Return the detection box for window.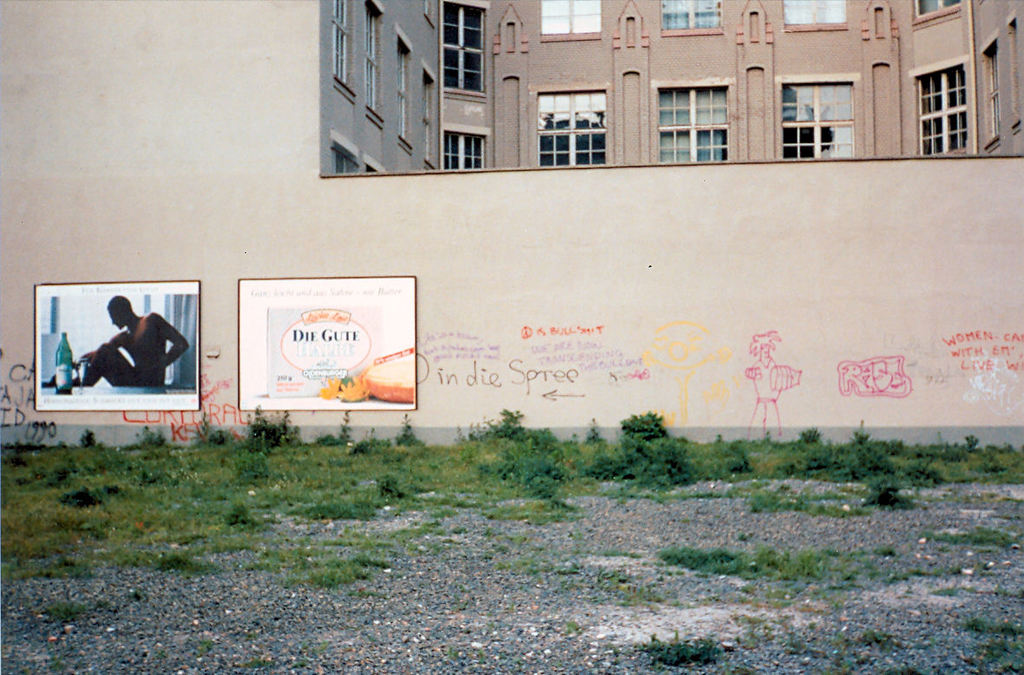
{"left": 533, "top": 83, "right": 601, "bottom": 164}.
